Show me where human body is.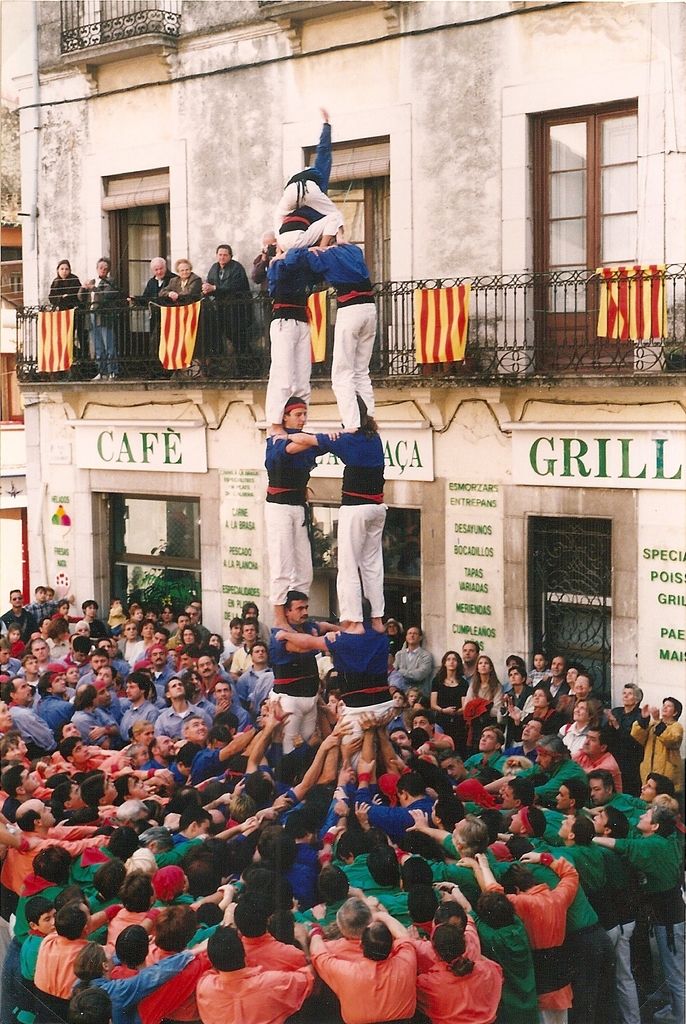
human body is at <region>320, 611, 401, 775</region>.
